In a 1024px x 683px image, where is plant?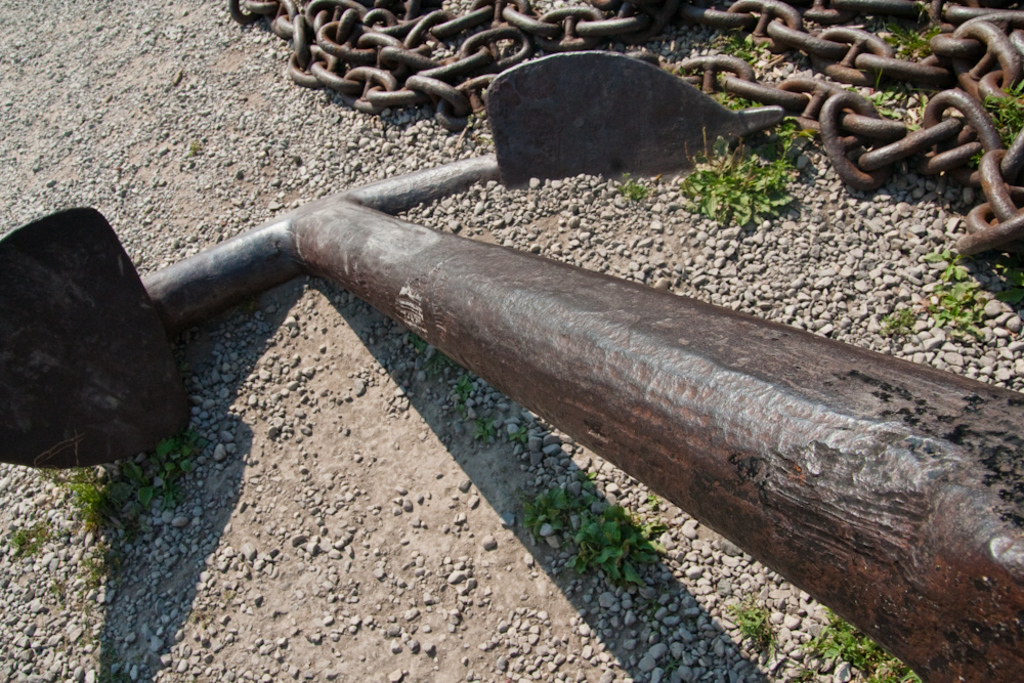
877, 80, 923, 123.
